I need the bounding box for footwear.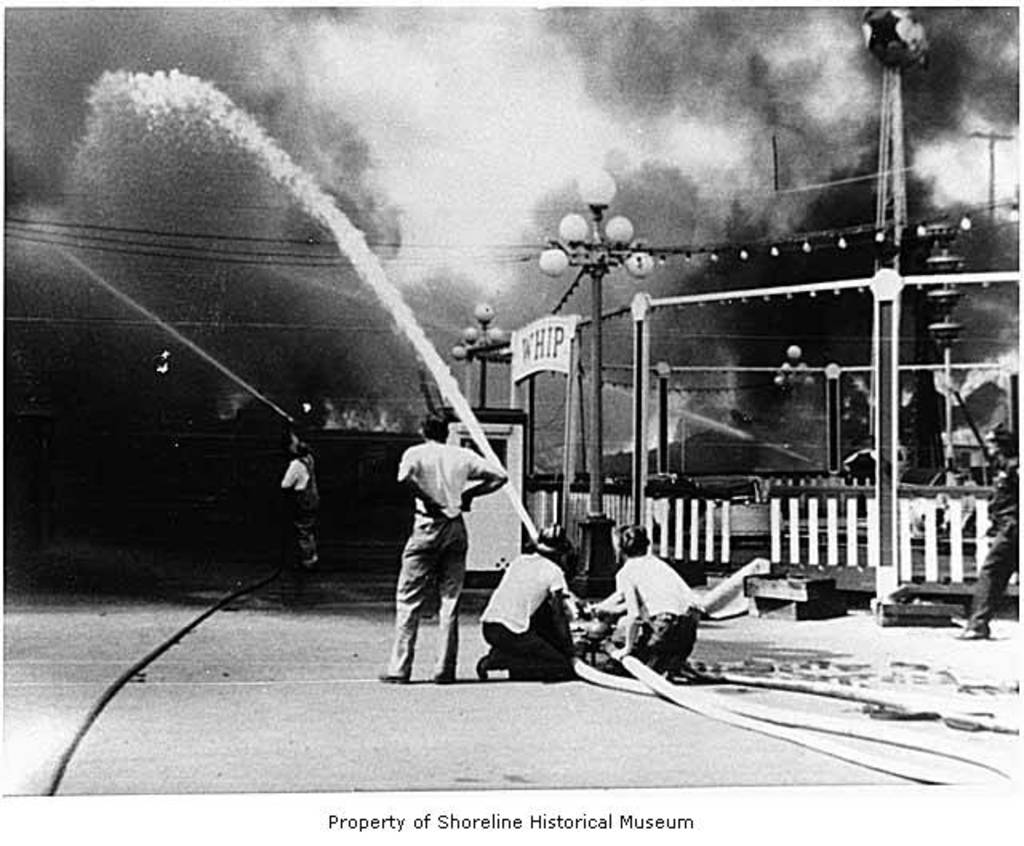
Here it is: x1=957, y1=629, x2=986, y2=640.
